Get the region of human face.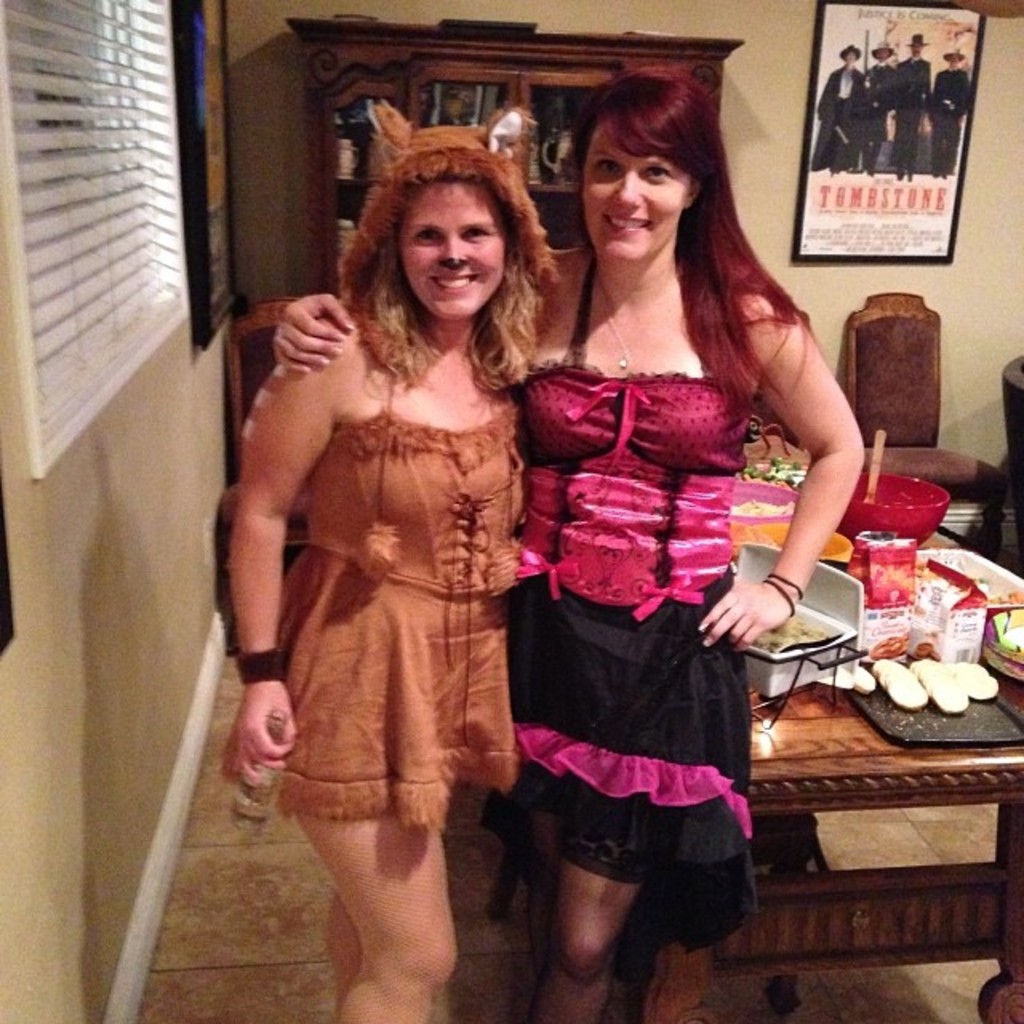
detection(902, 29, 928, 59).
